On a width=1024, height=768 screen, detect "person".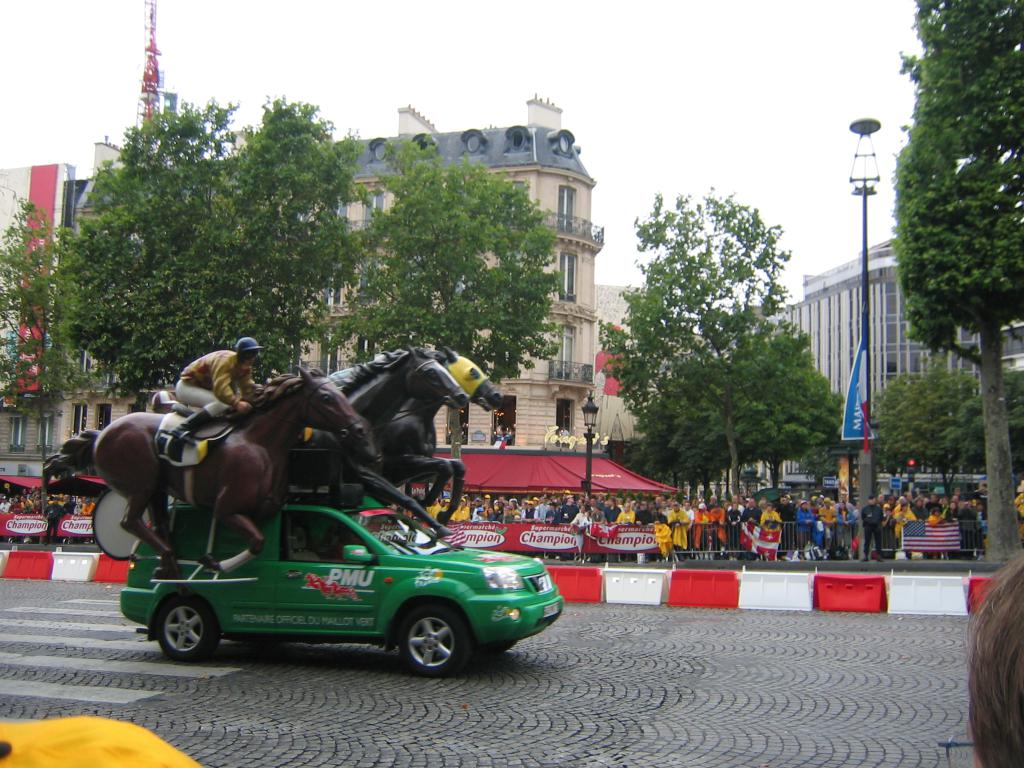
pyautogui.locateOnScreen(556, 422, 570, 439).
